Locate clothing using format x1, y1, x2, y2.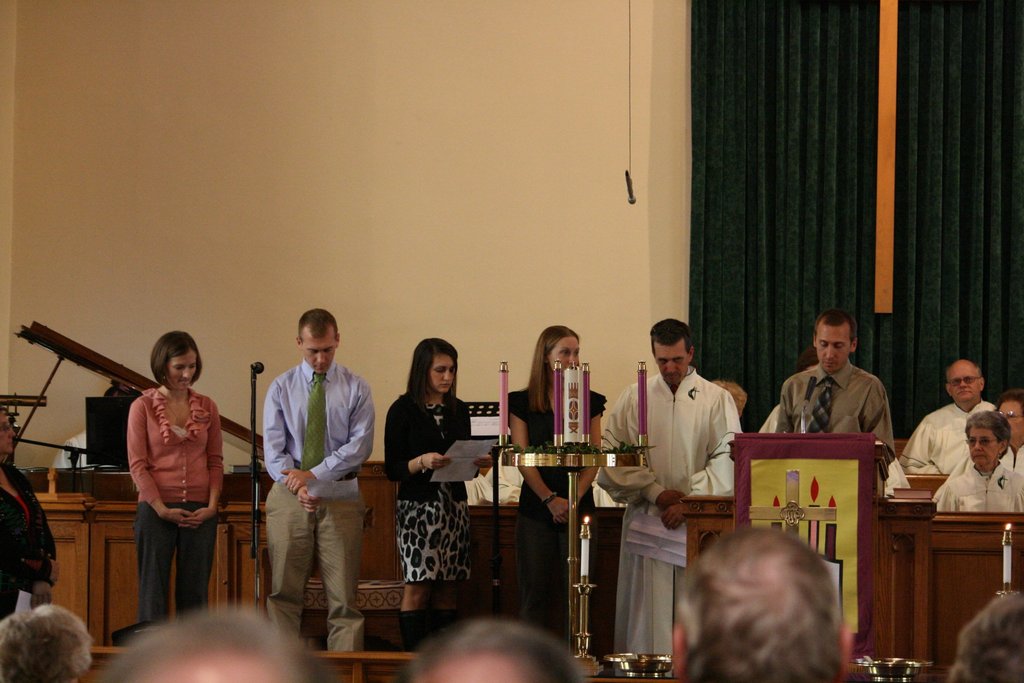
250, 331, 366, 632.
